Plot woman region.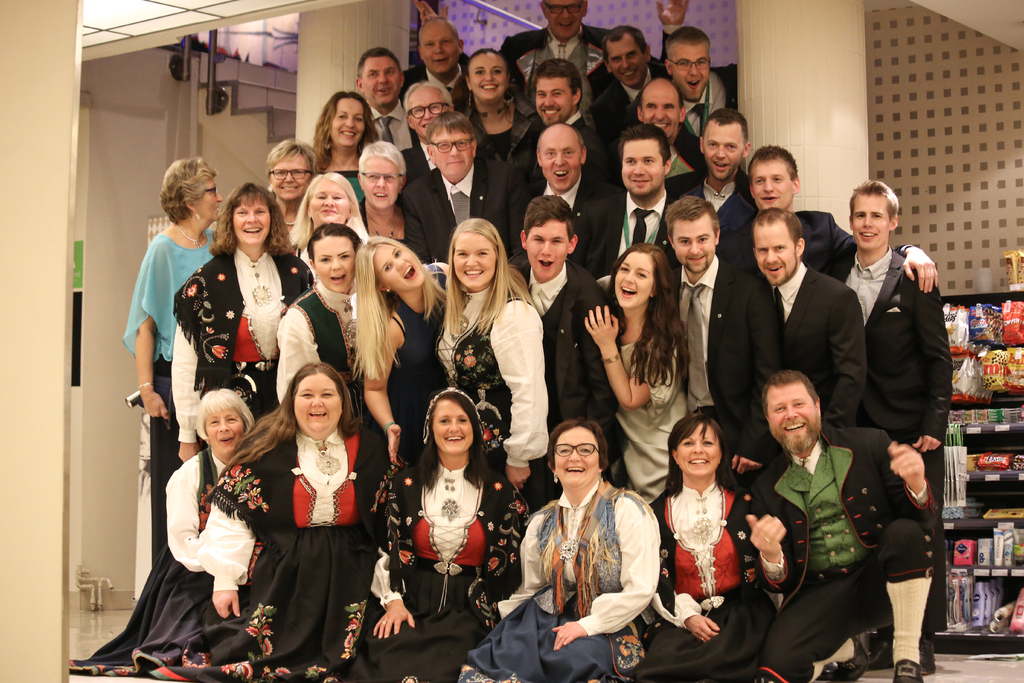
Plotted at {"left": 452, "top": 45, "right": 529, "bottom": 174}.
